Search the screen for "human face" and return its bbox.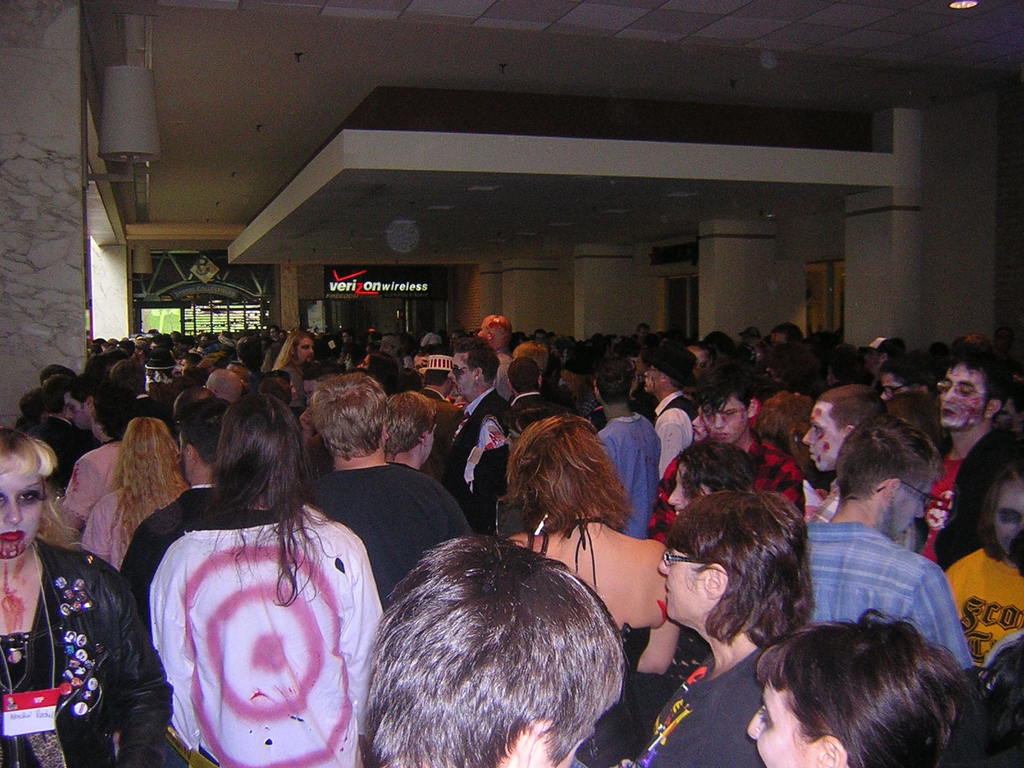
Found: select_region(800, 397, 844, 471).
